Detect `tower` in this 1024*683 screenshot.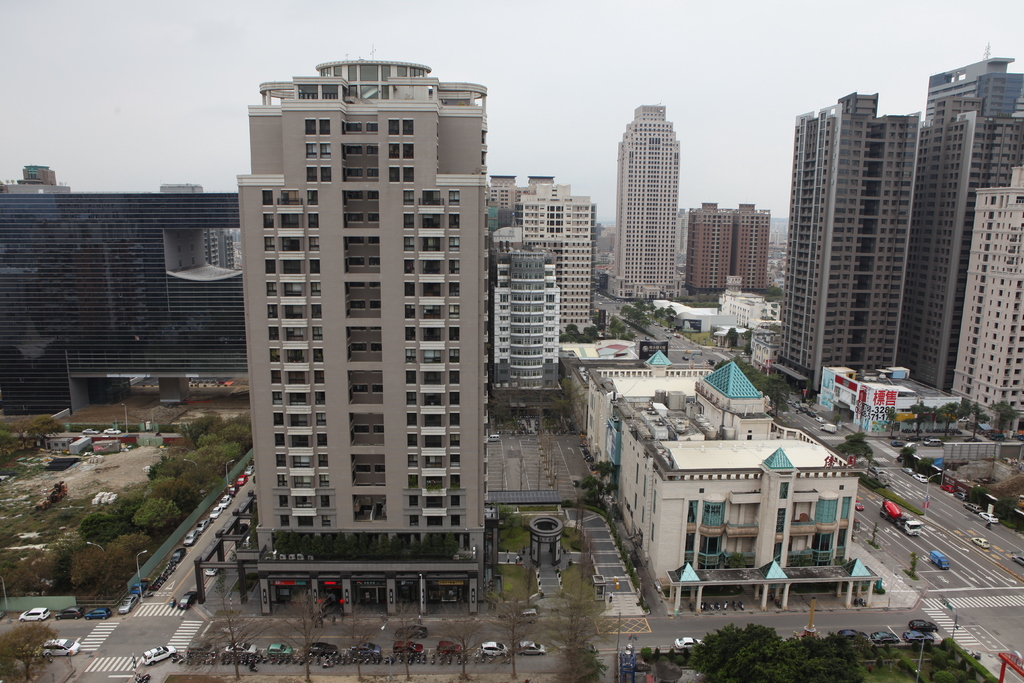
Detection: (228, 53, 491, 598).
